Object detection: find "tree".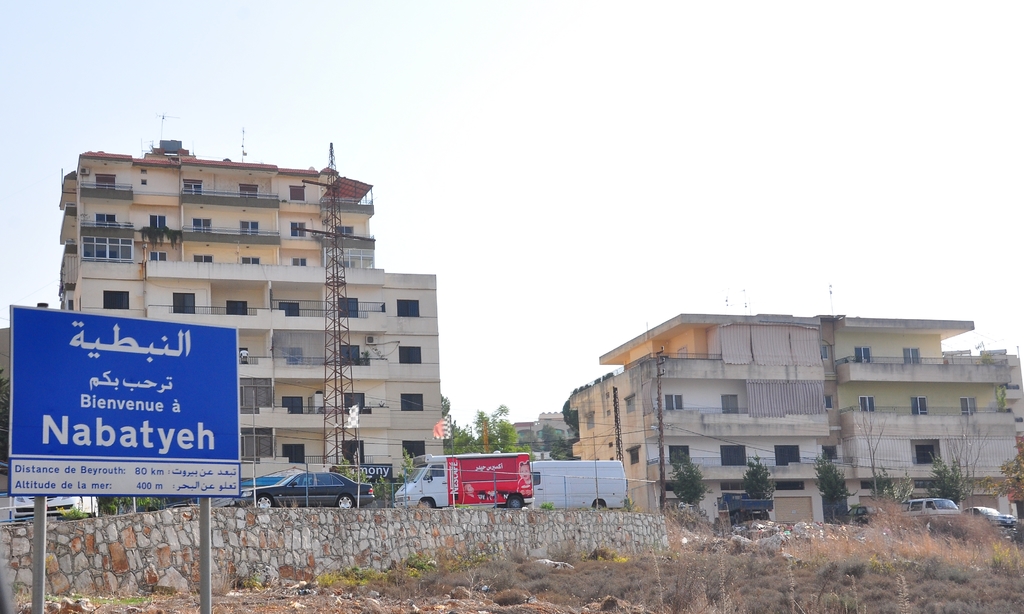
l=922, t=414, r=989, b=503.
